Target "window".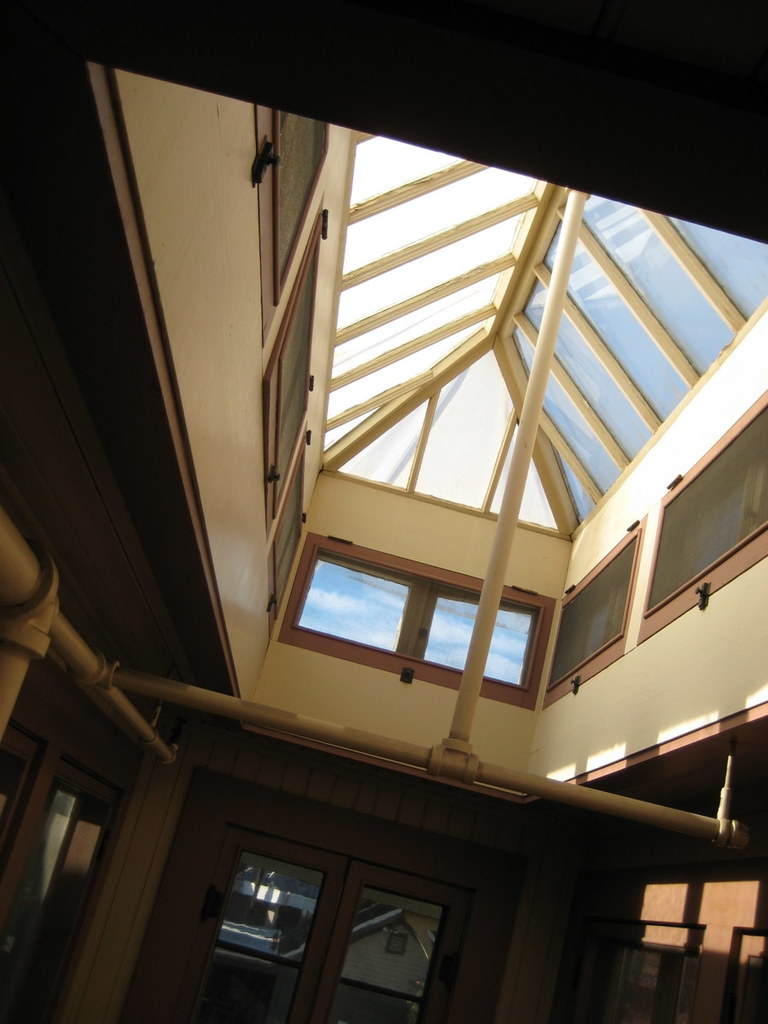
Target region: bbox=[257, 209, 326, 540].
